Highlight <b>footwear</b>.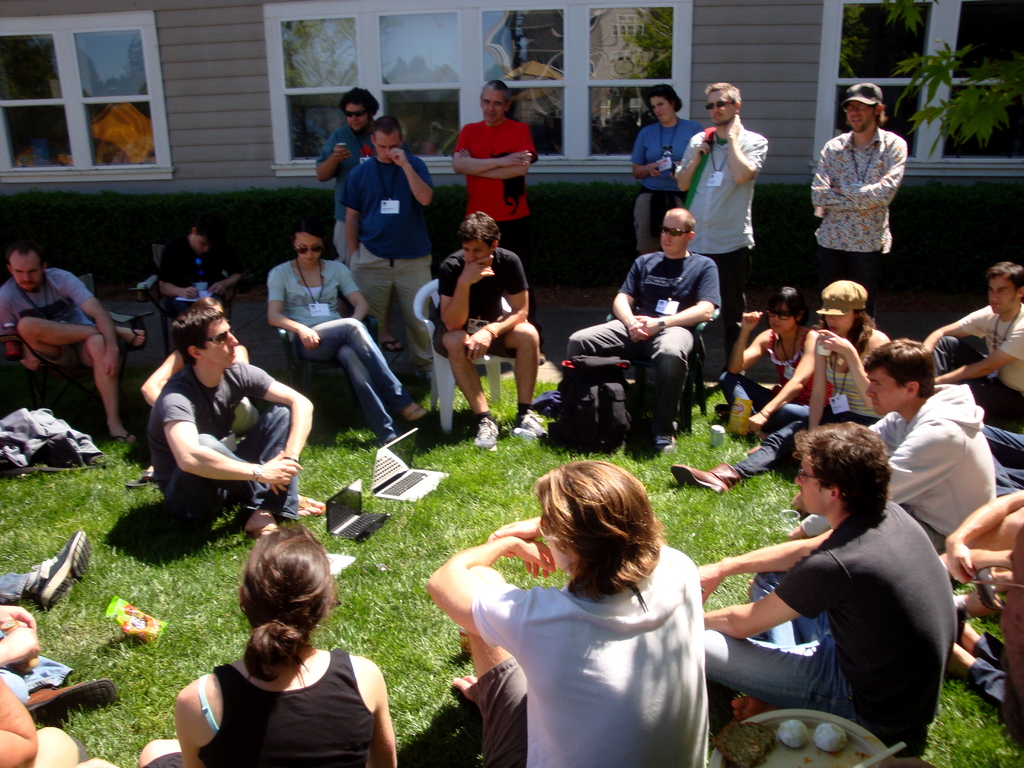
Highlighted region: rect(129, 326, 148, 352).
